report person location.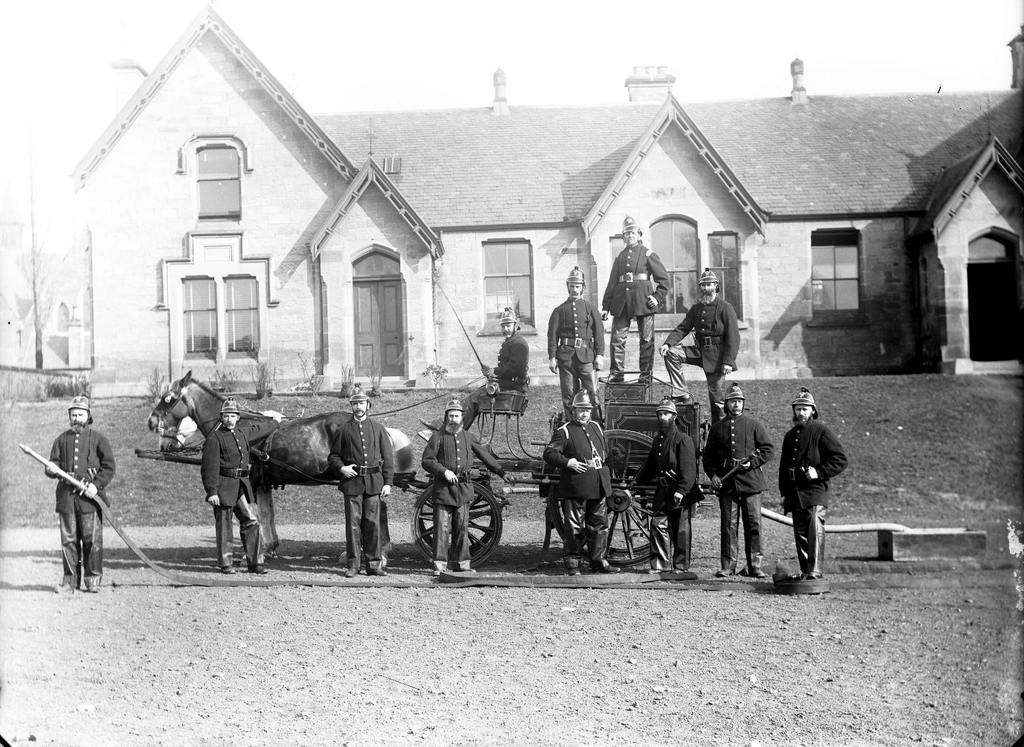
Report: 659 270 740 405.
